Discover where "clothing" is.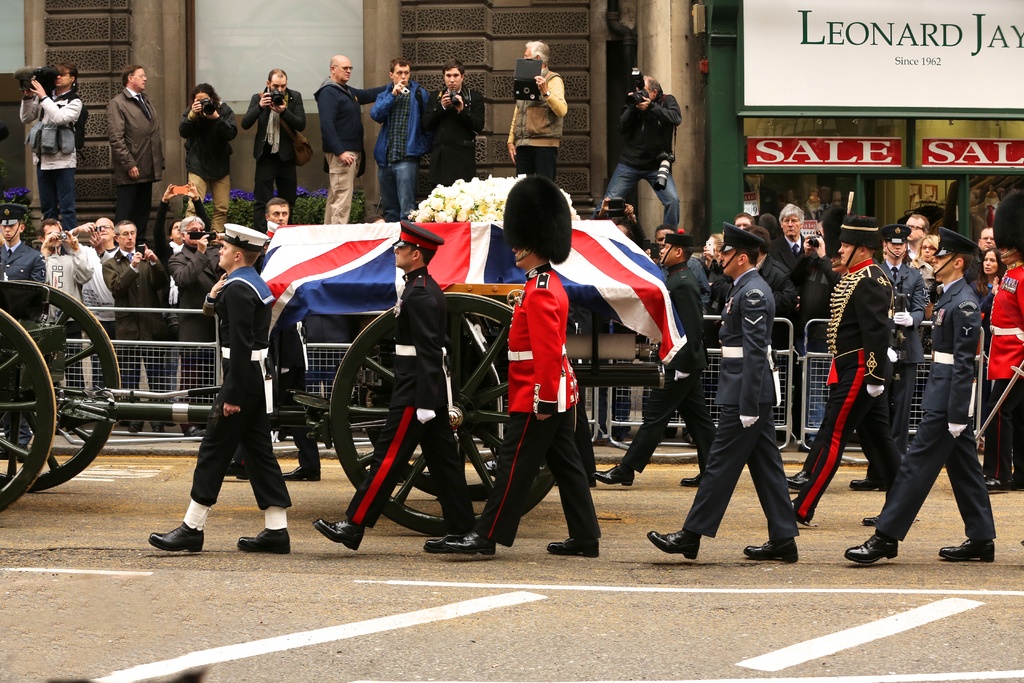
Discovered at Rect(682, 267, 805, 539).
